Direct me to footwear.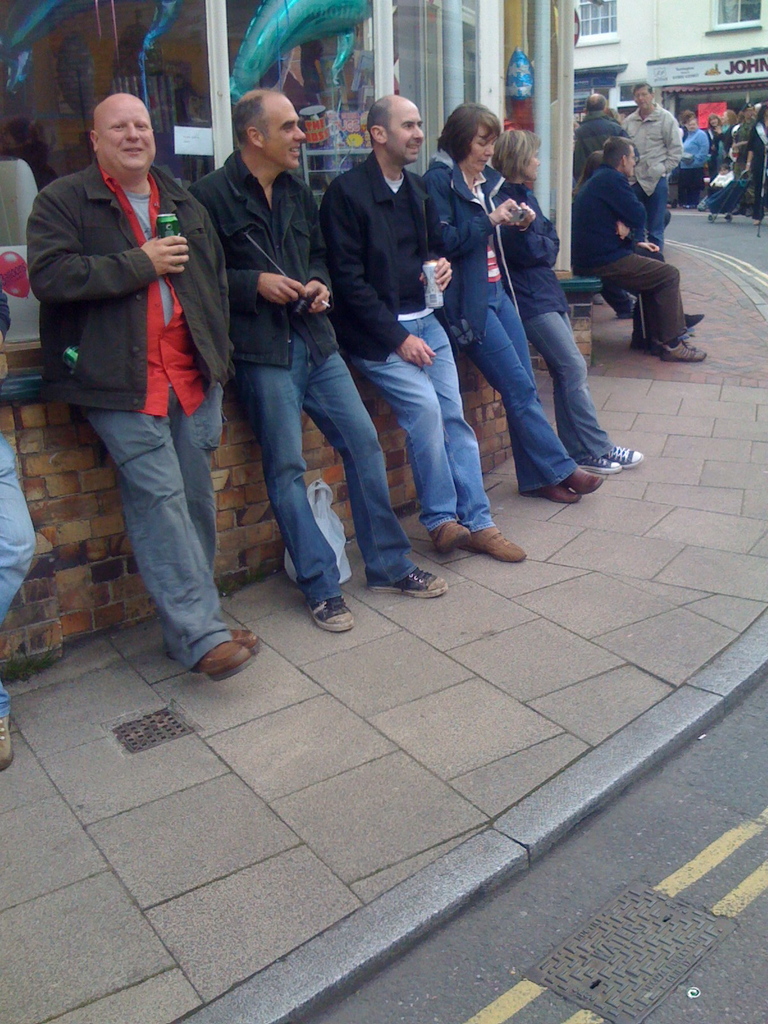
Direction: Rect(197, 646, 253, 674).
